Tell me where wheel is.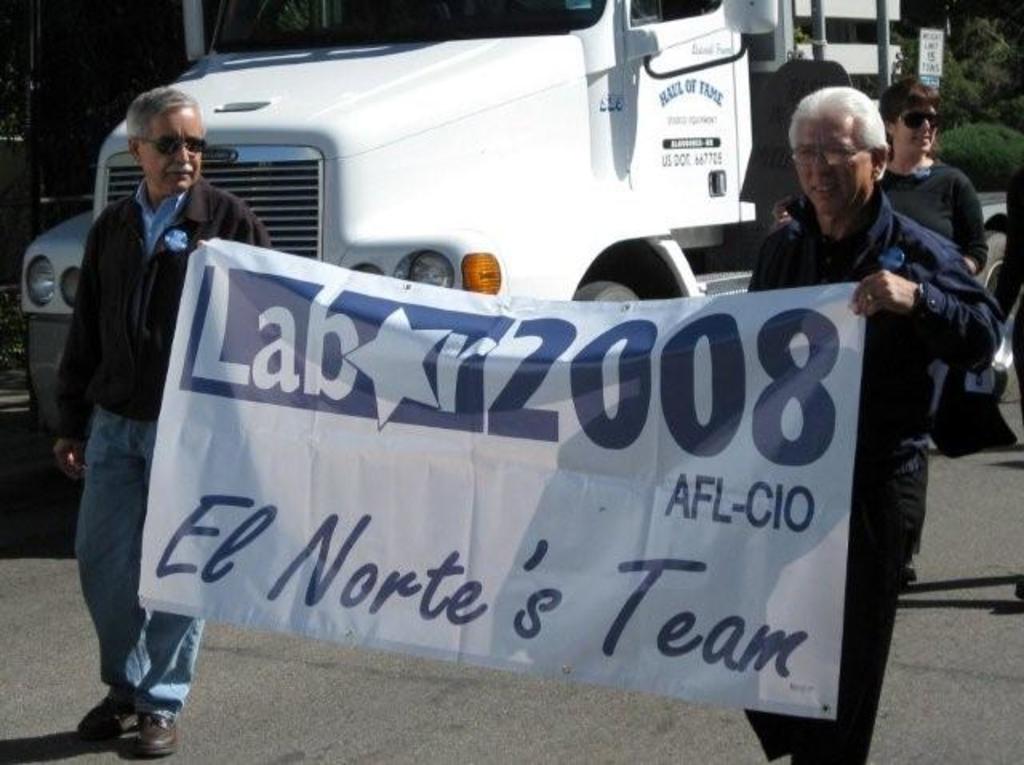
wheel is at (920, 229, 1022, 455).
